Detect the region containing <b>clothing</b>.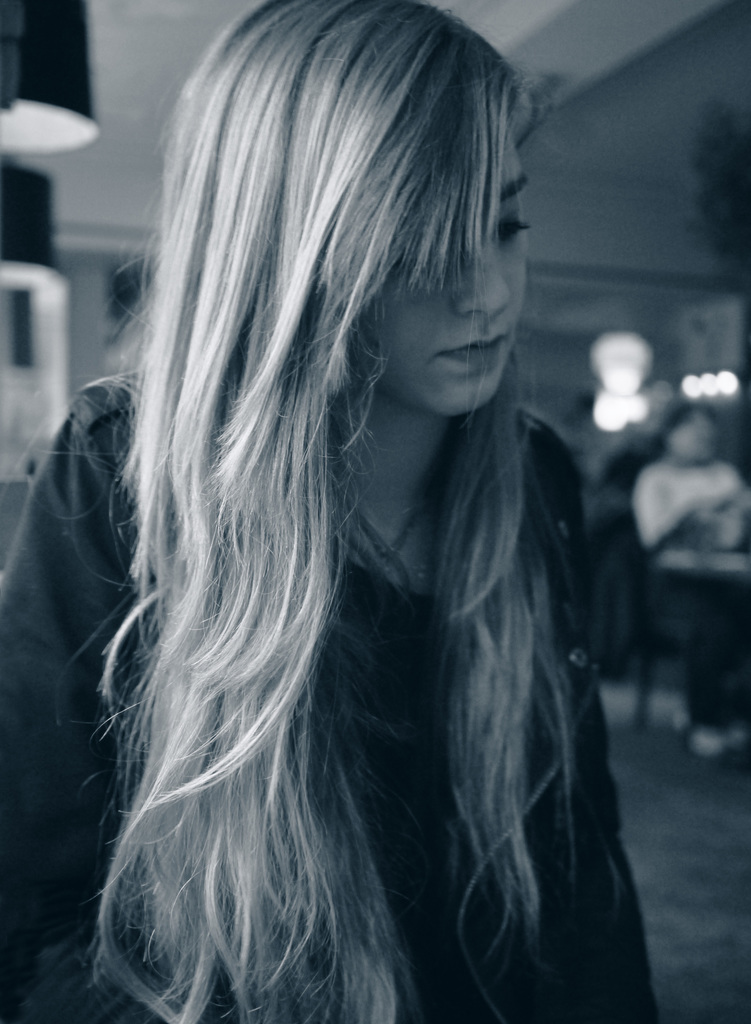
0, 347, 656, 1023.
